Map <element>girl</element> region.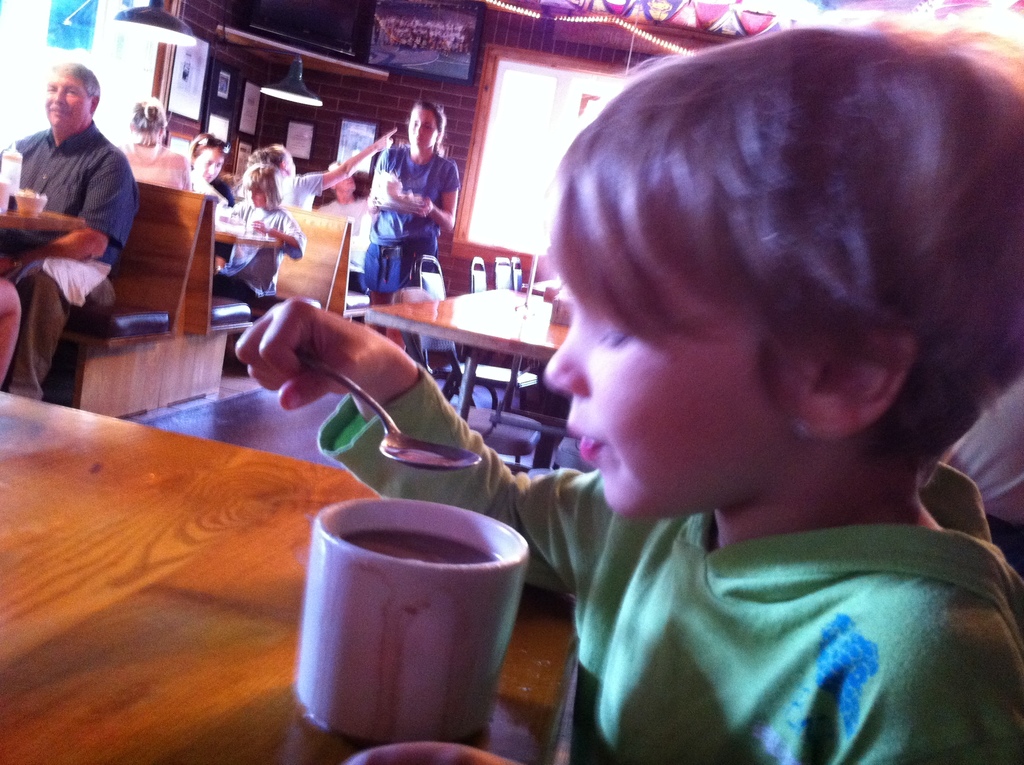
Mapped to [x1=217, y1=163, x2=303, y2=303].
